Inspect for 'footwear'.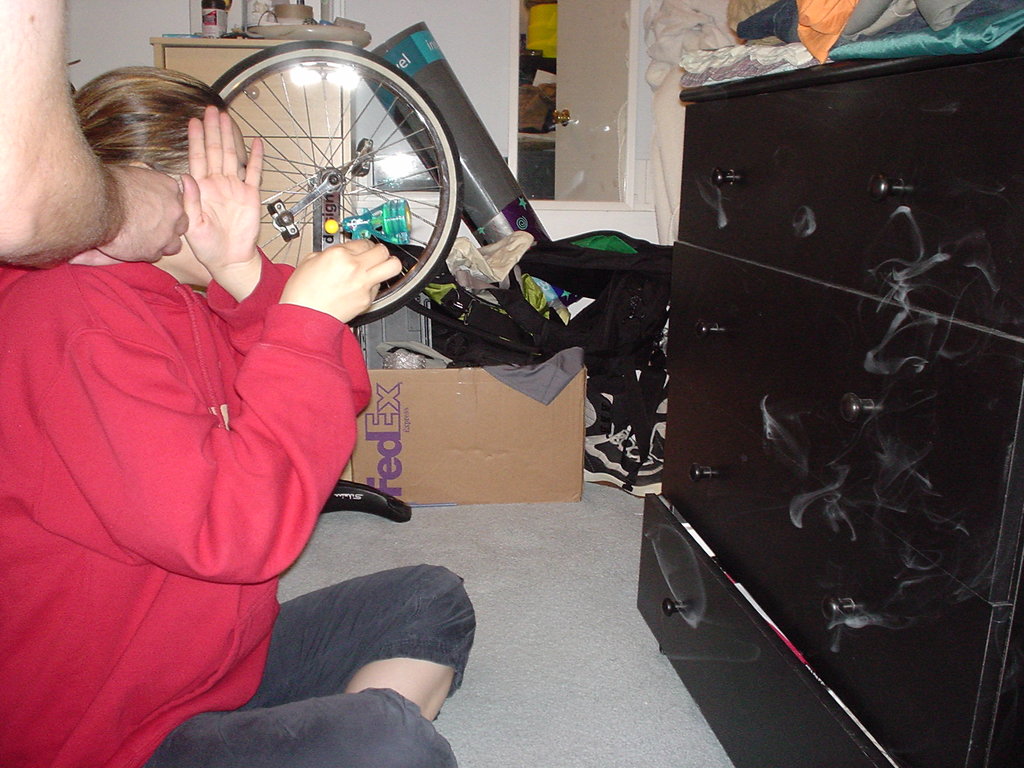
Inspection: {"left": 578, "top": 421, "right": 659, "bottom": 495}.
